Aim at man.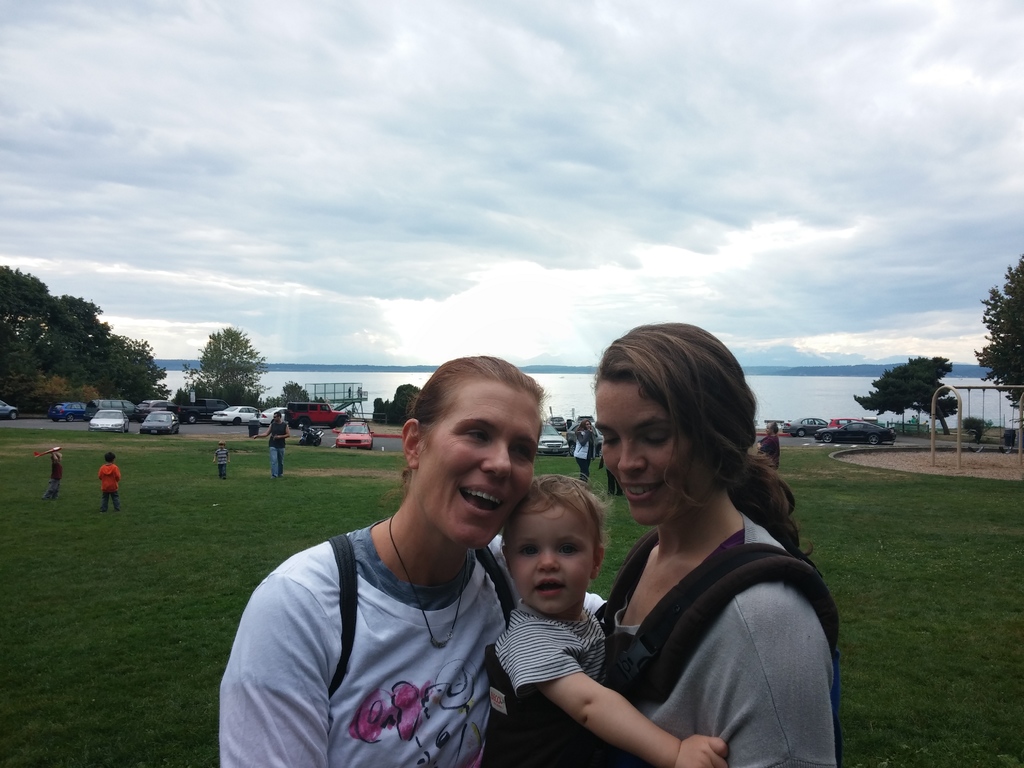
Aimed at detection(224, 373, 580, 767).
